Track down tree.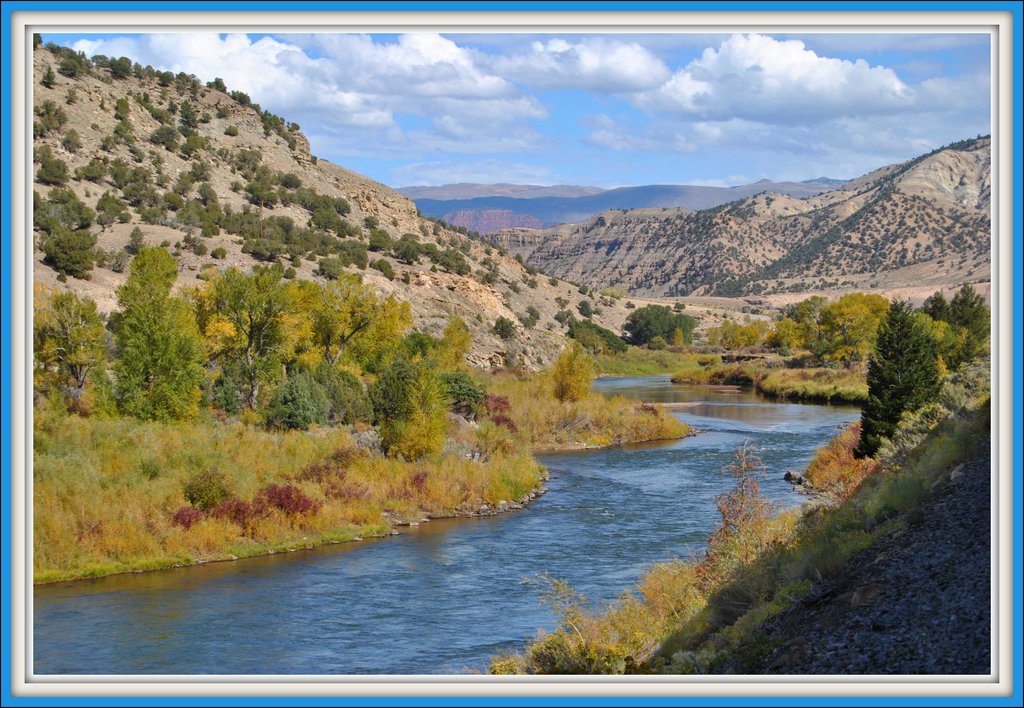
Tracked to locate(90, 234, 198, 434).
